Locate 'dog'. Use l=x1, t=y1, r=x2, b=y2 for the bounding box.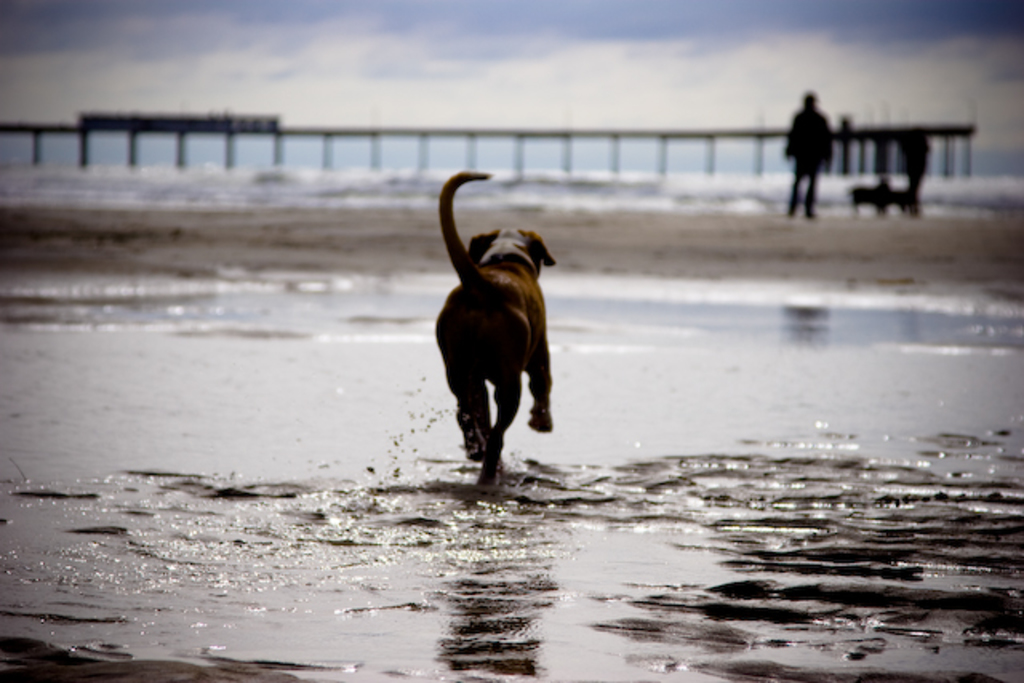
l=429, t=168, r=558, b=485.
